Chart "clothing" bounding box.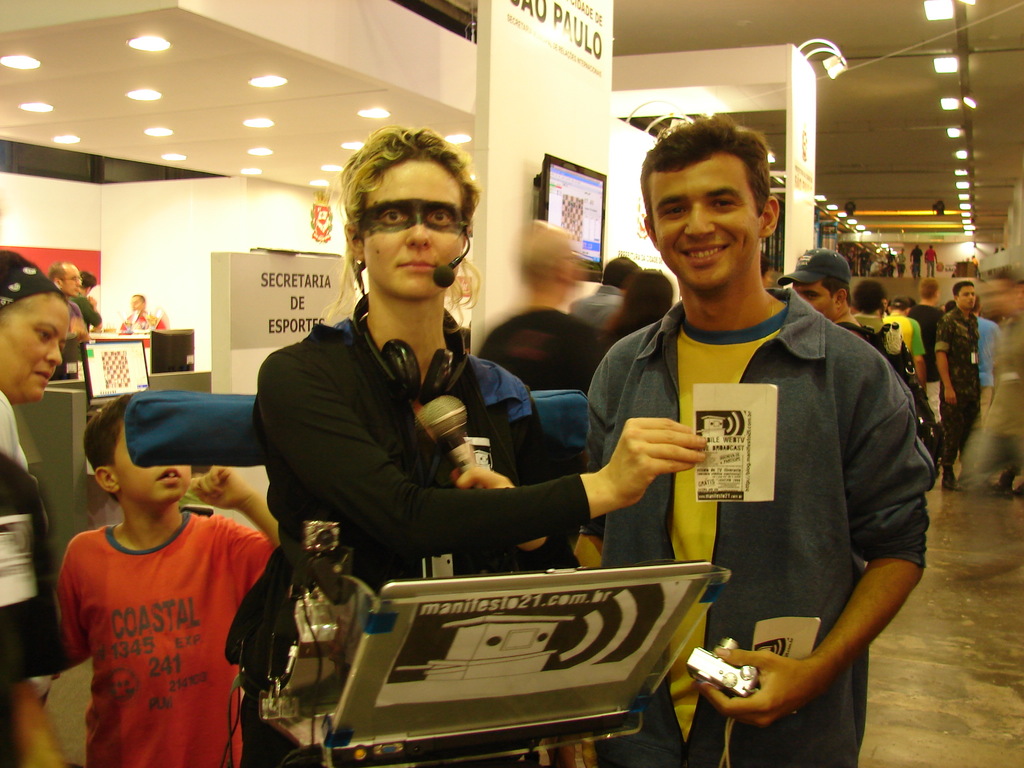
Charted: x1=56, y1=502, x2=271, y2=767.
